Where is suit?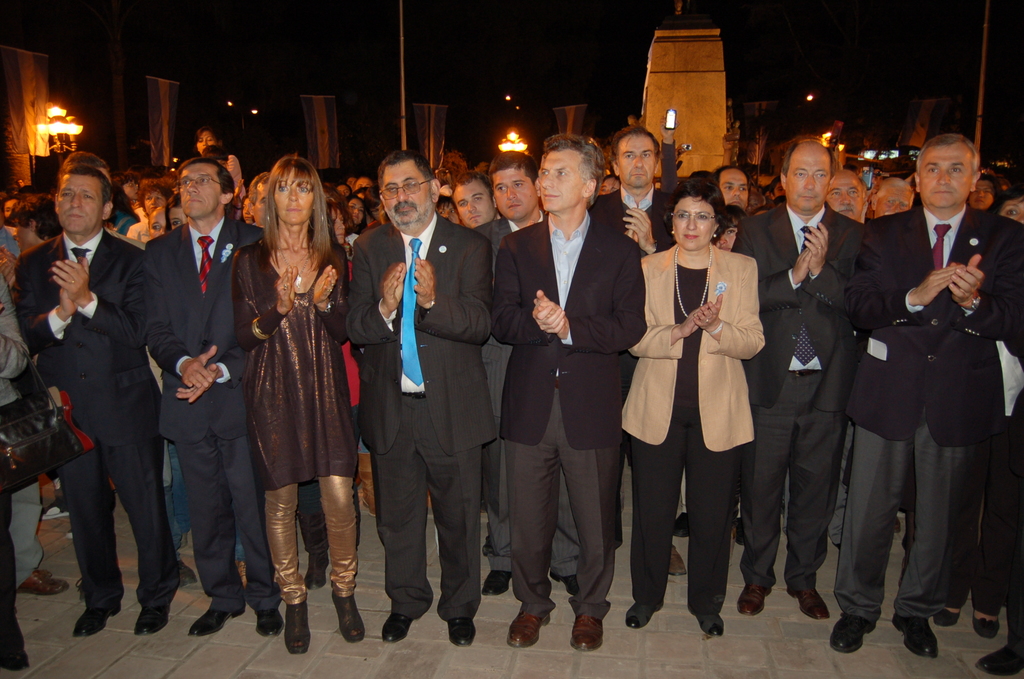
rect(12, 226, 180, 610).
